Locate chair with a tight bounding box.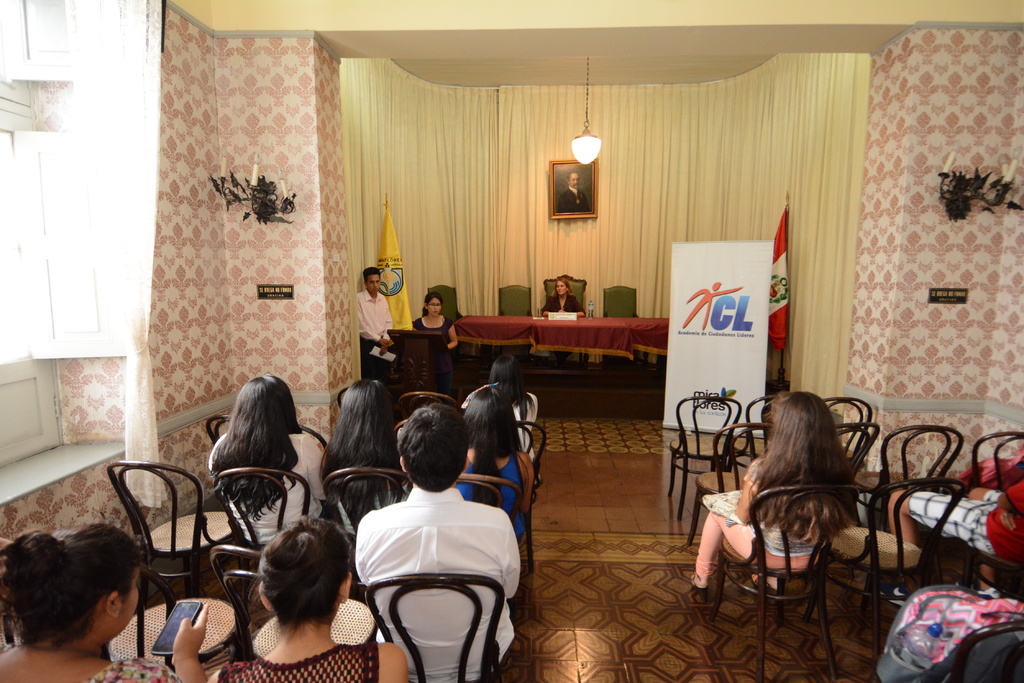
{"left": 967, "top": 545, "right": 1023, "bottom": 601}.
